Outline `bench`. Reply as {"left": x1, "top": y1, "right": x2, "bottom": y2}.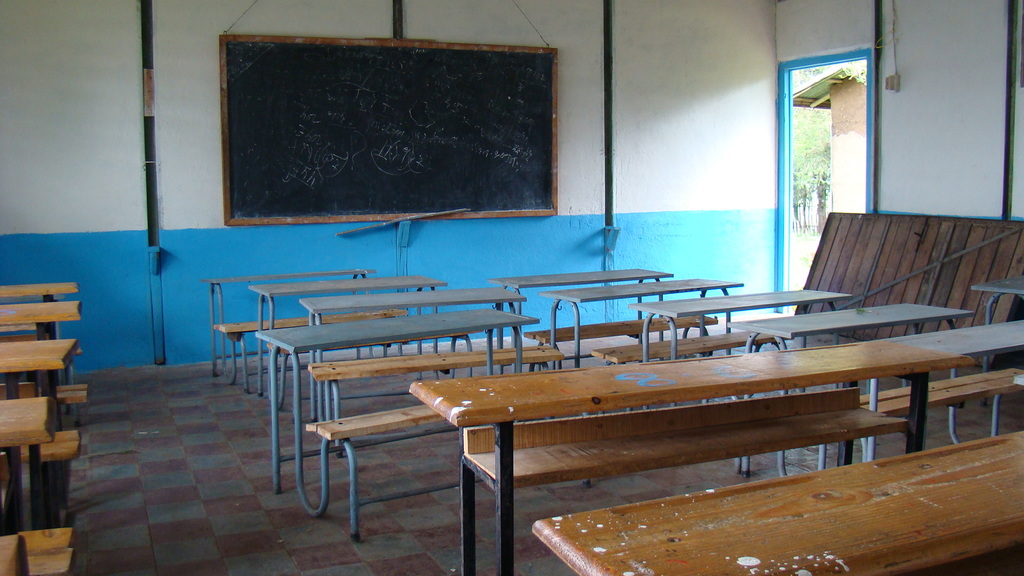
{"left": 248, "top": 273, "right": 481, "bottom": 415}.
